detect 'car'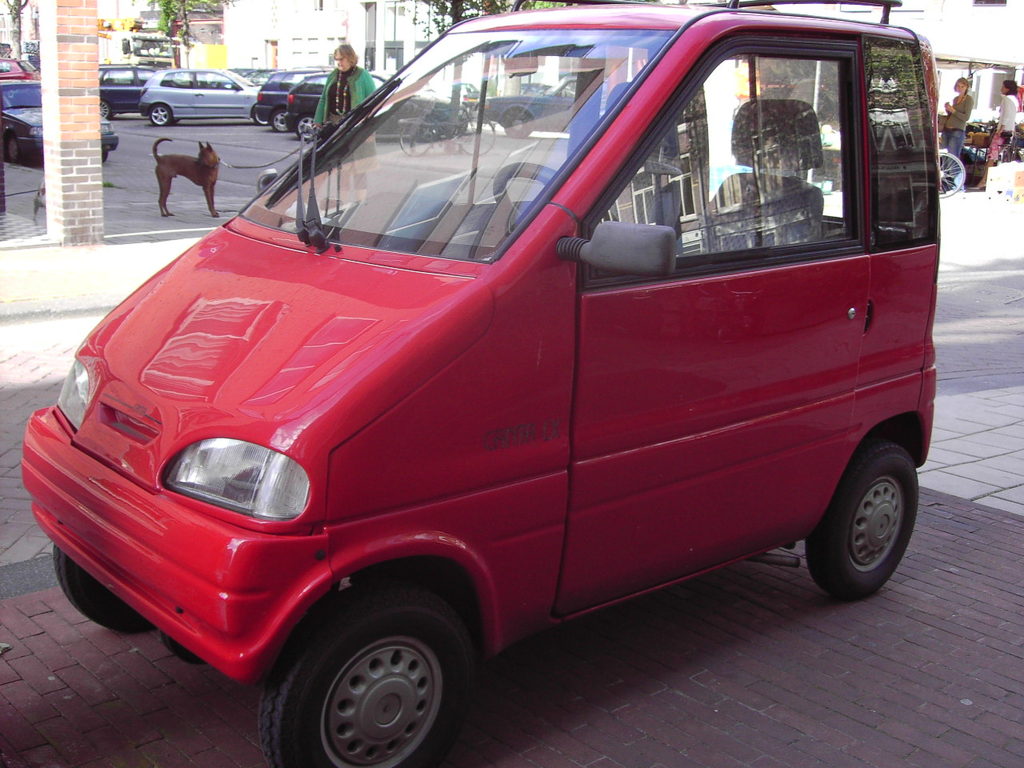
Rect(139, 67, 262, 127)
